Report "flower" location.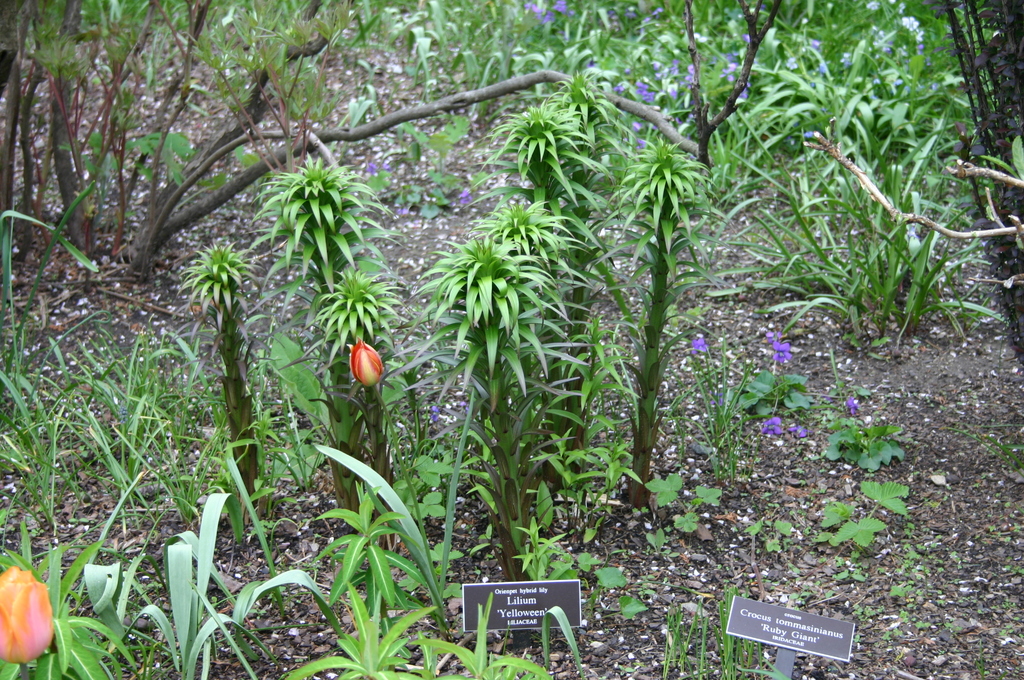
Report: region(774, 343, 792, 361).
